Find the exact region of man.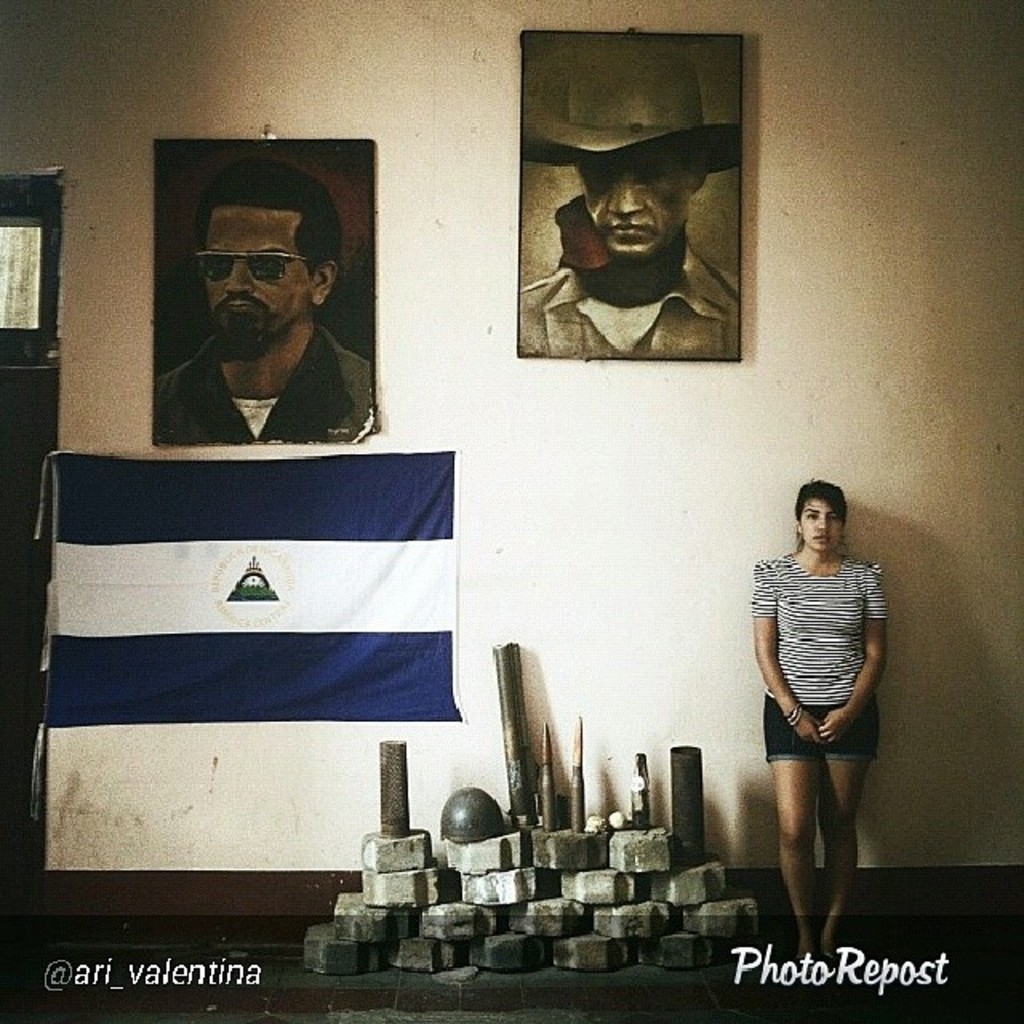
Exact region: x1=134 y1=174 x2=386 y2=438.
